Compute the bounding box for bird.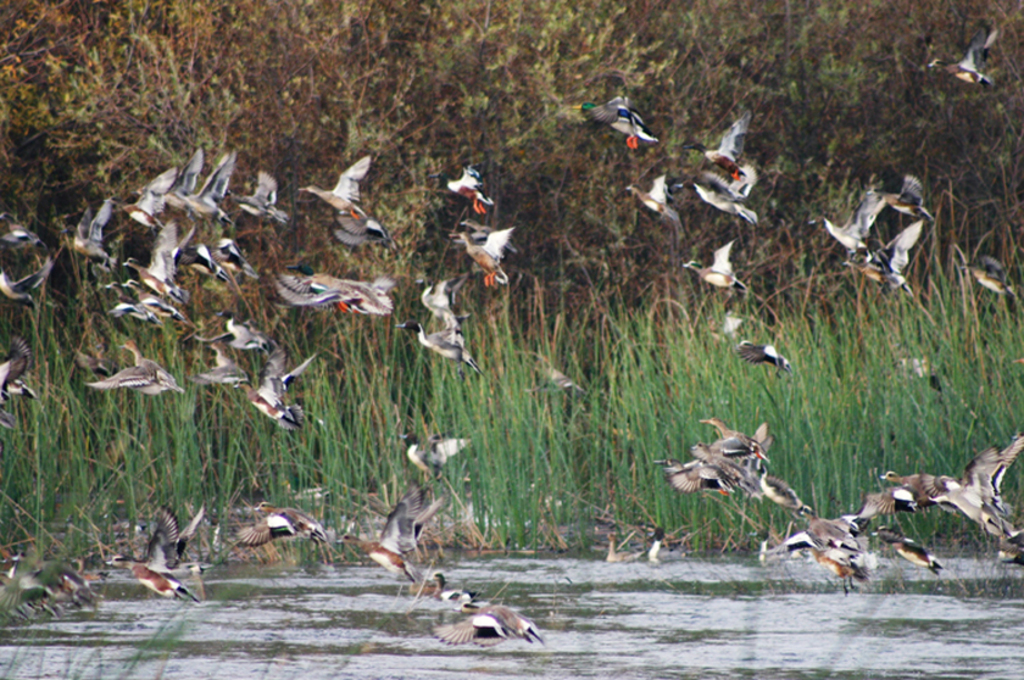
Rect(293, 154, 390, 246).
